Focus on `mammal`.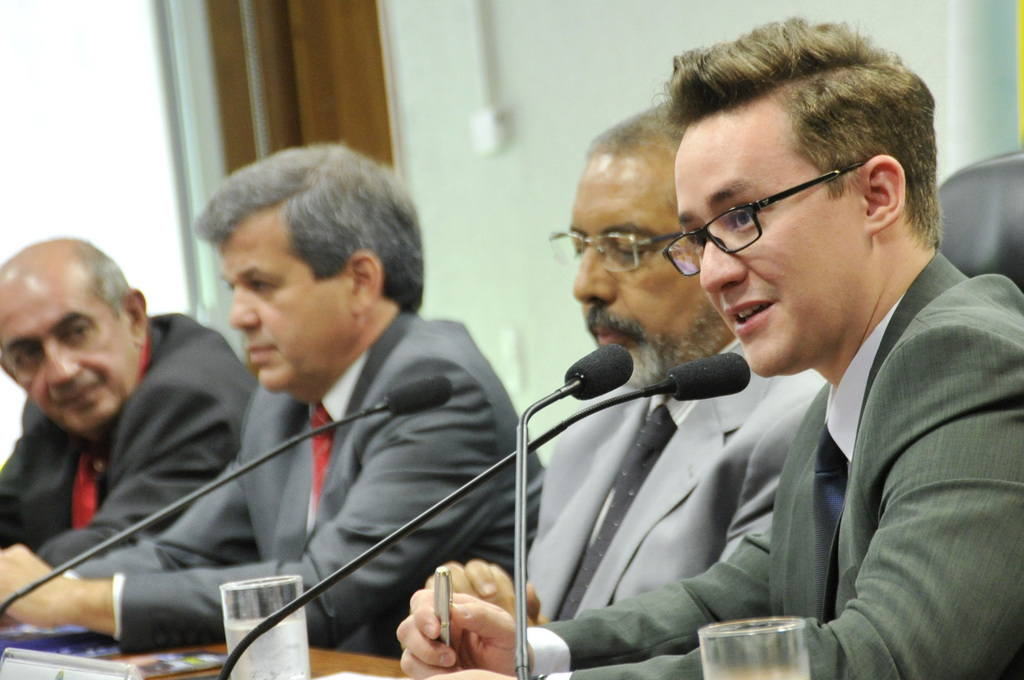
Focused at <region>0, 140, 545, 665</region>.
